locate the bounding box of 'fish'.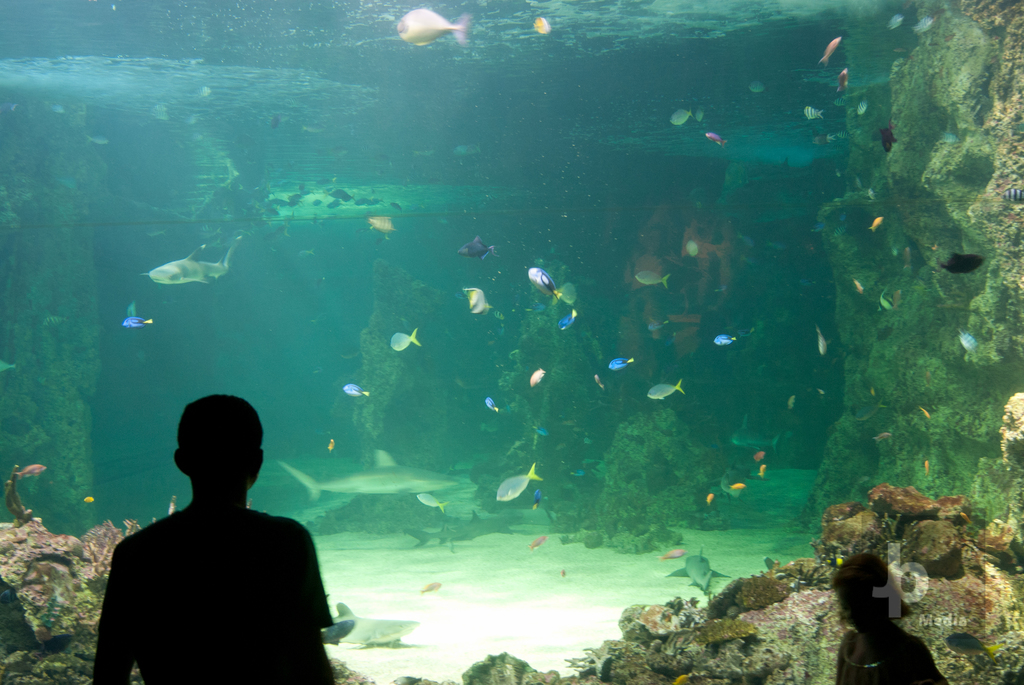
Bounding box: (left=342, top=381, right=372, bottom=398).
